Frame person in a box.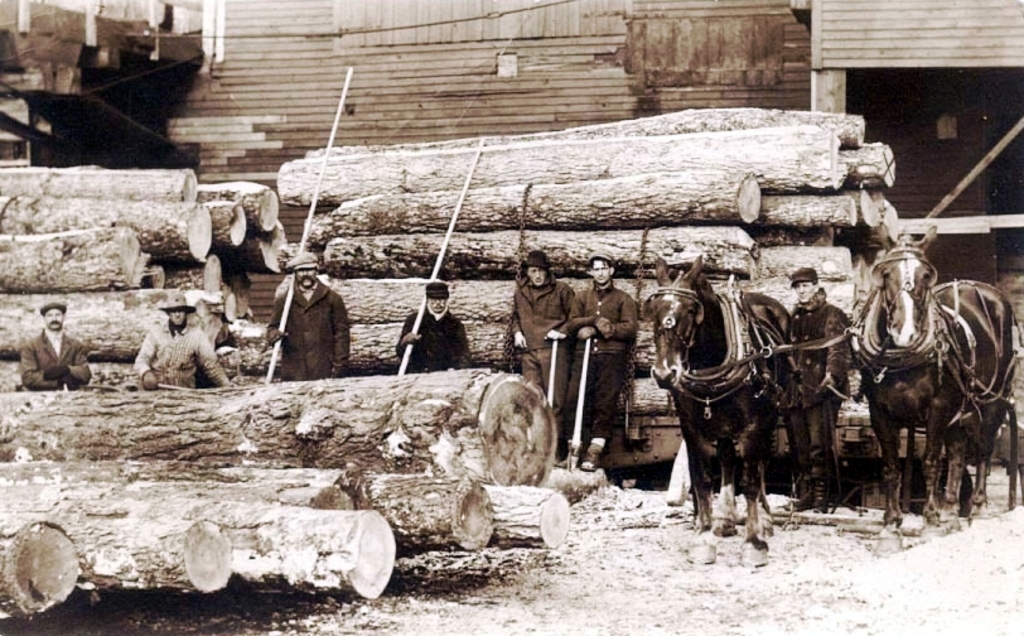
392:275:472:374.
